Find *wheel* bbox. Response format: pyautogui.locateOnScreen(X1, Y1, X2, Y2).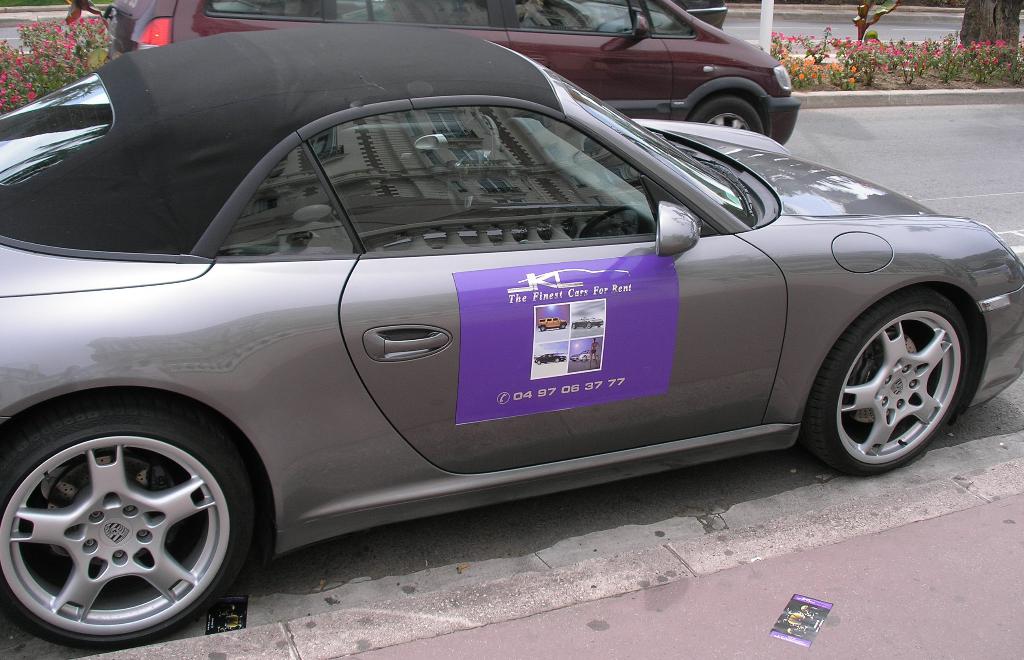
pyautogui.locateOnScreen(561, 324, 566, 329).
